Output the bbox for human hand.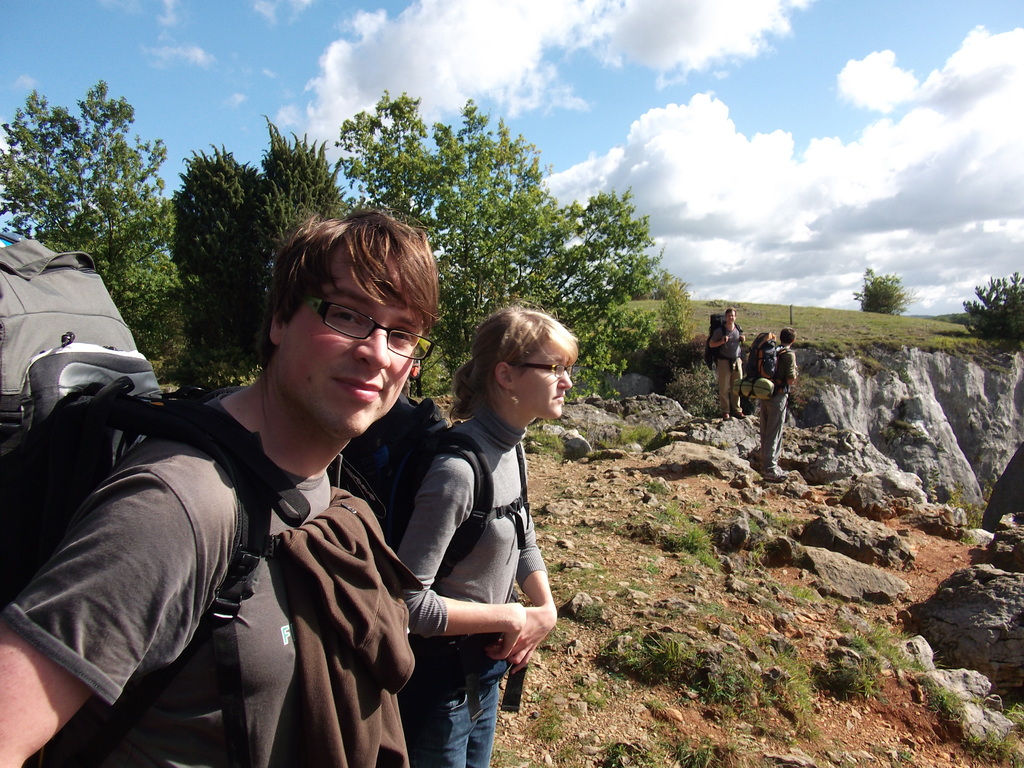
bbox=(483, 607, 526, 660).
